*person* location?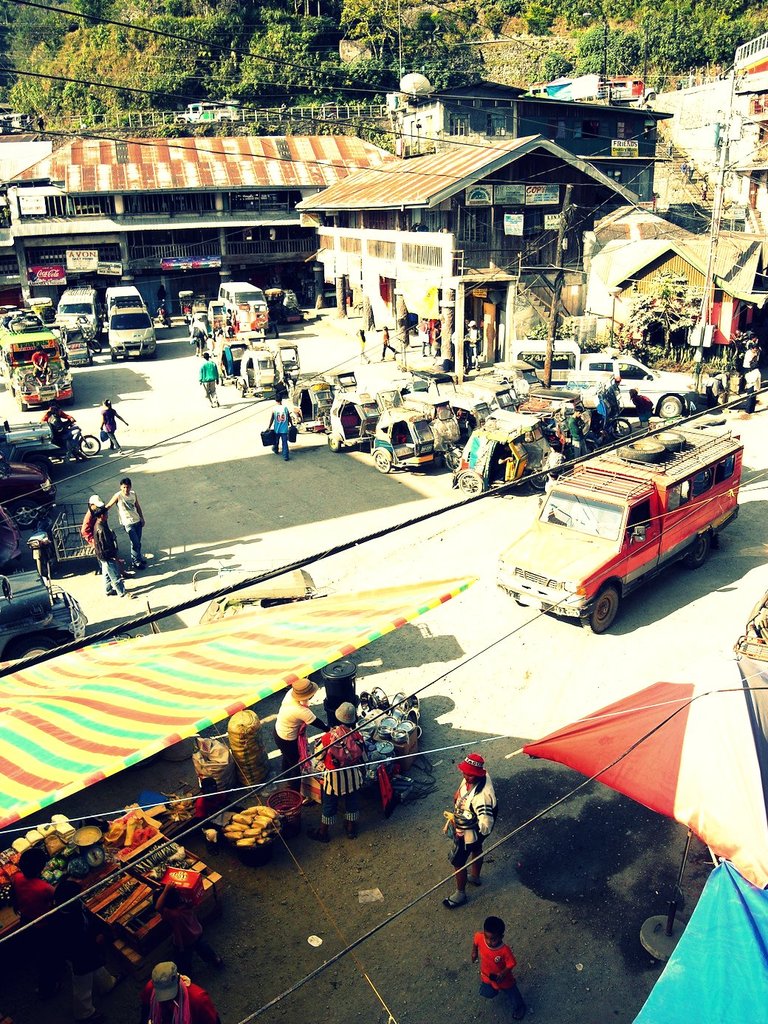
x1=456 y1=926 x2=524 y2=1019
